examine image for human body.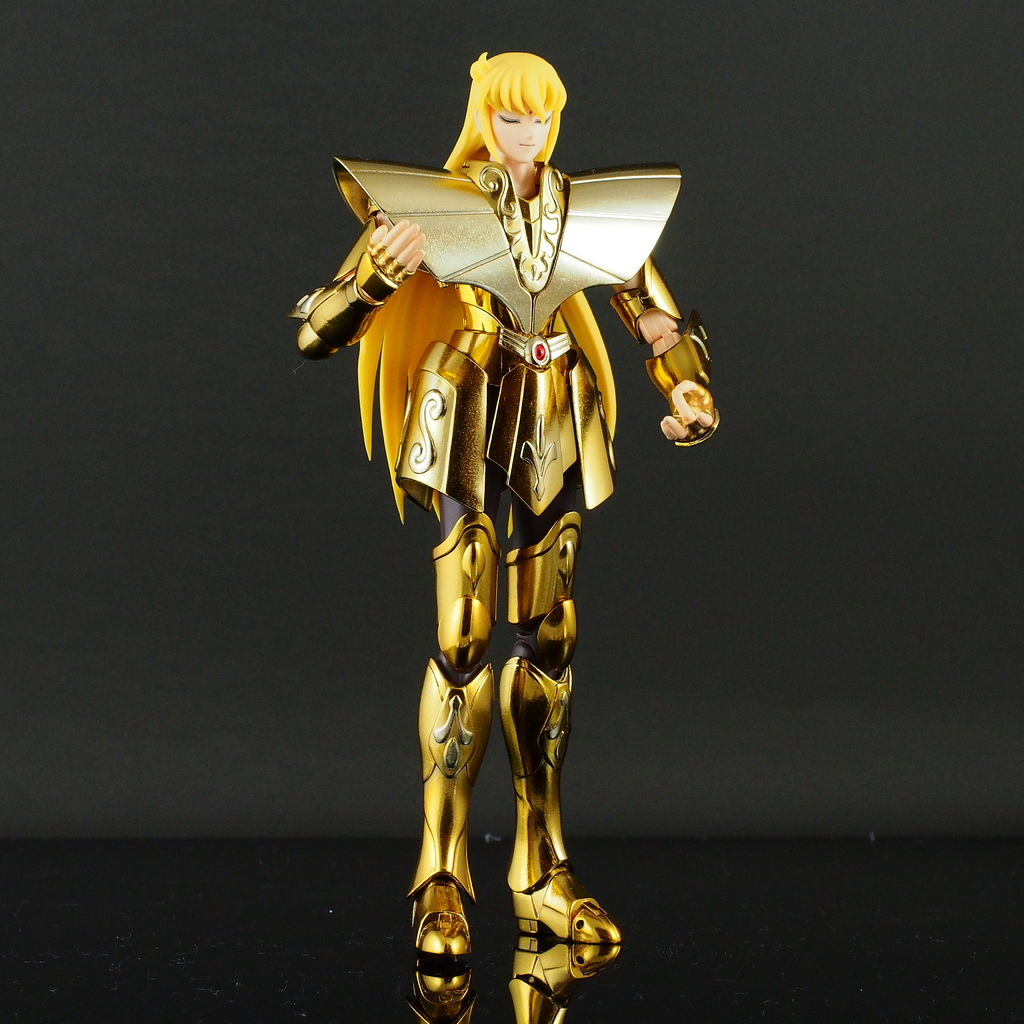
Examination result: left=301, top=46, right=719, bottom=962.
